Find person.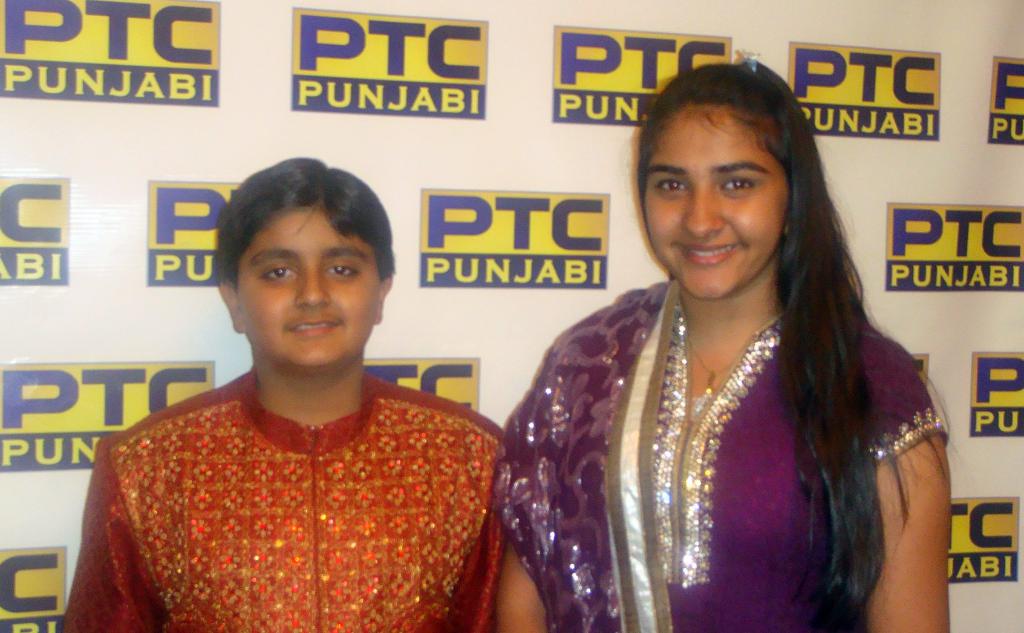
x1=497 y1=54 x2=954 y2=632.
